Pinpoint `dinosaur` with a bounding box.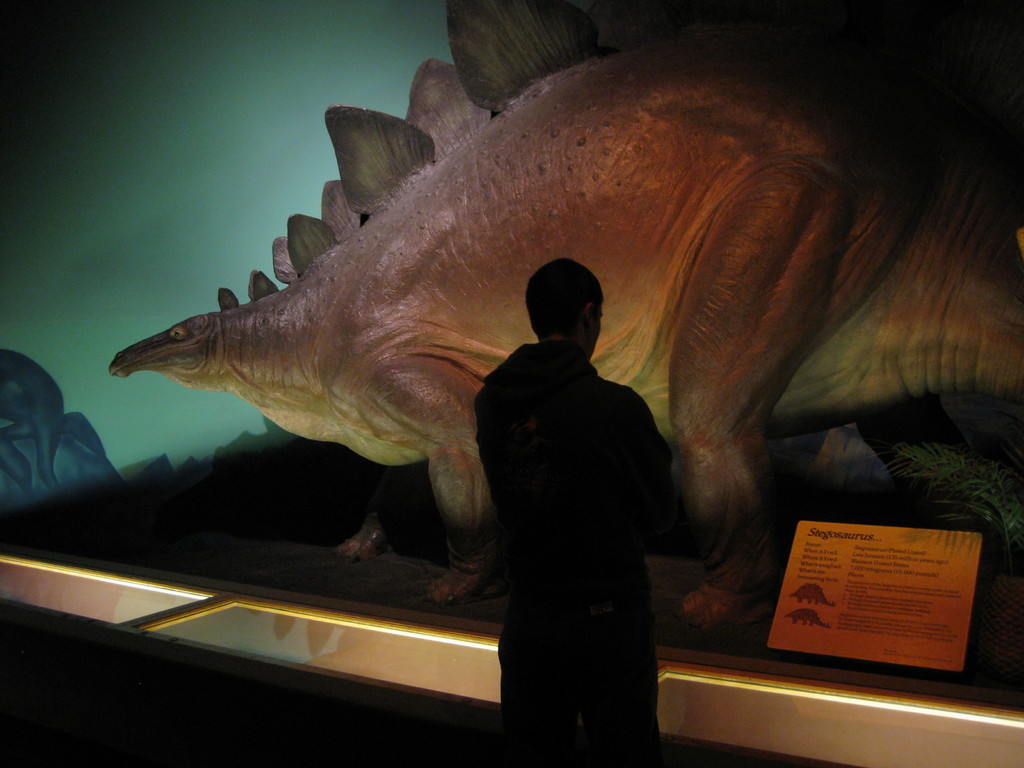
bbox=[0, 346, 129, 499].
